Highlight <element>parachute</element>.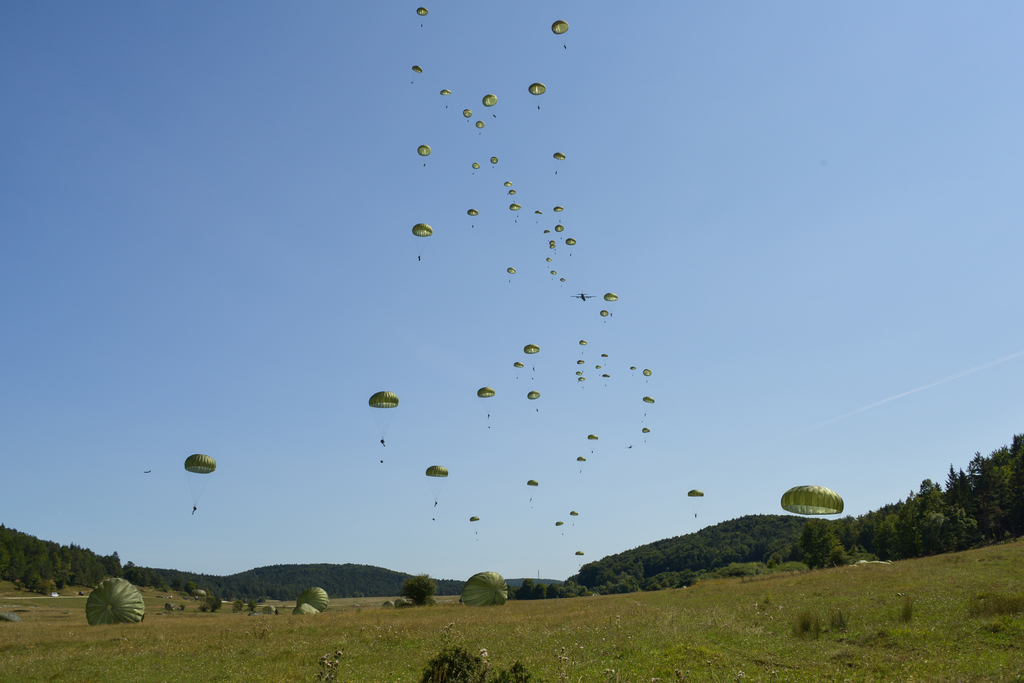
Highlighted region: [x1=468, y1=513, x2=479, y2=537].
